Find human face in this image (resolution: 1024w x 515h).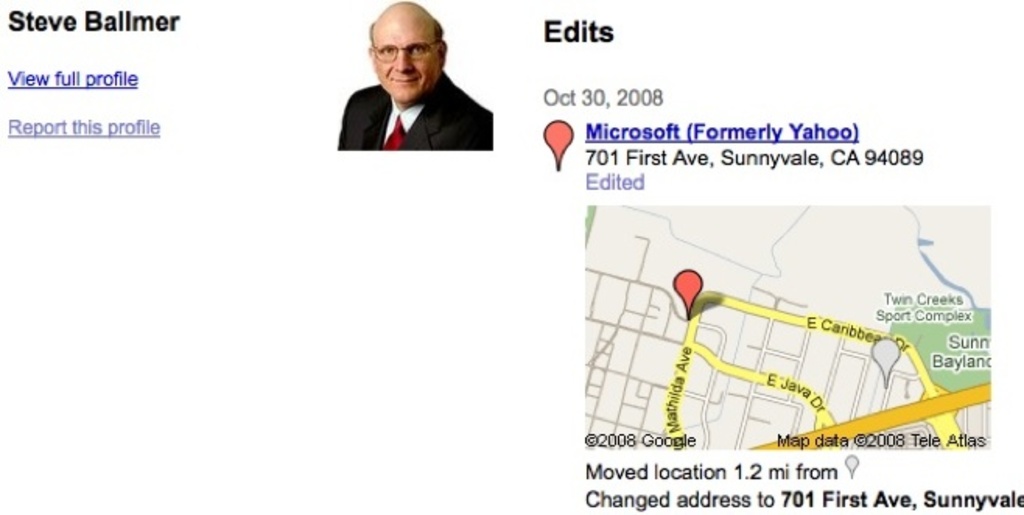
369:8:434:96.
